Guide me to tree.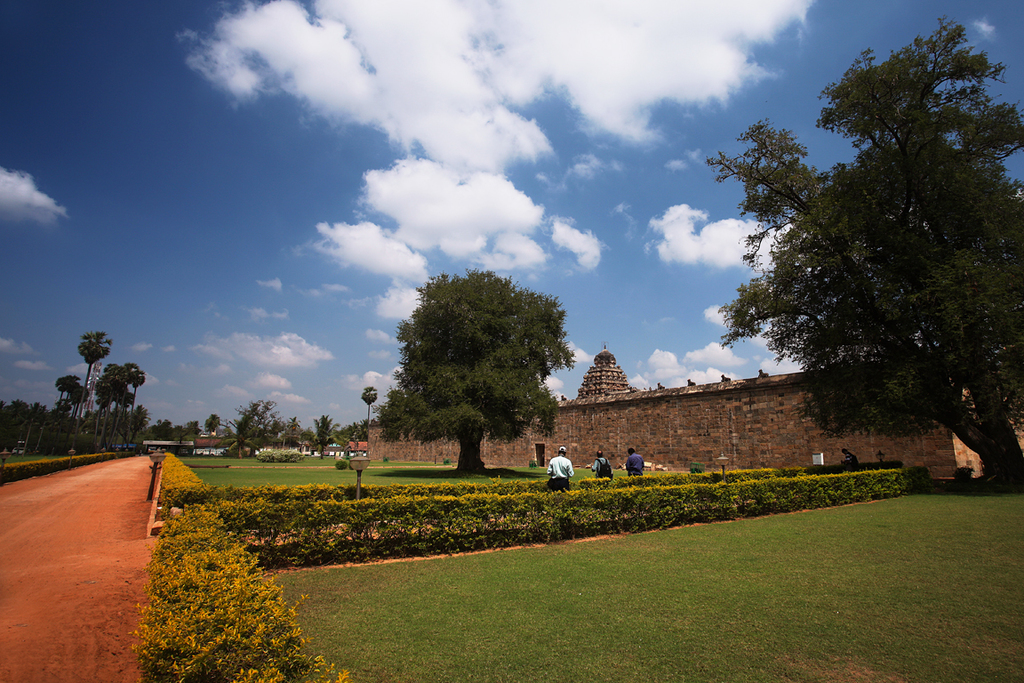
Guidance: Rect(373, 267, 583, 473).
